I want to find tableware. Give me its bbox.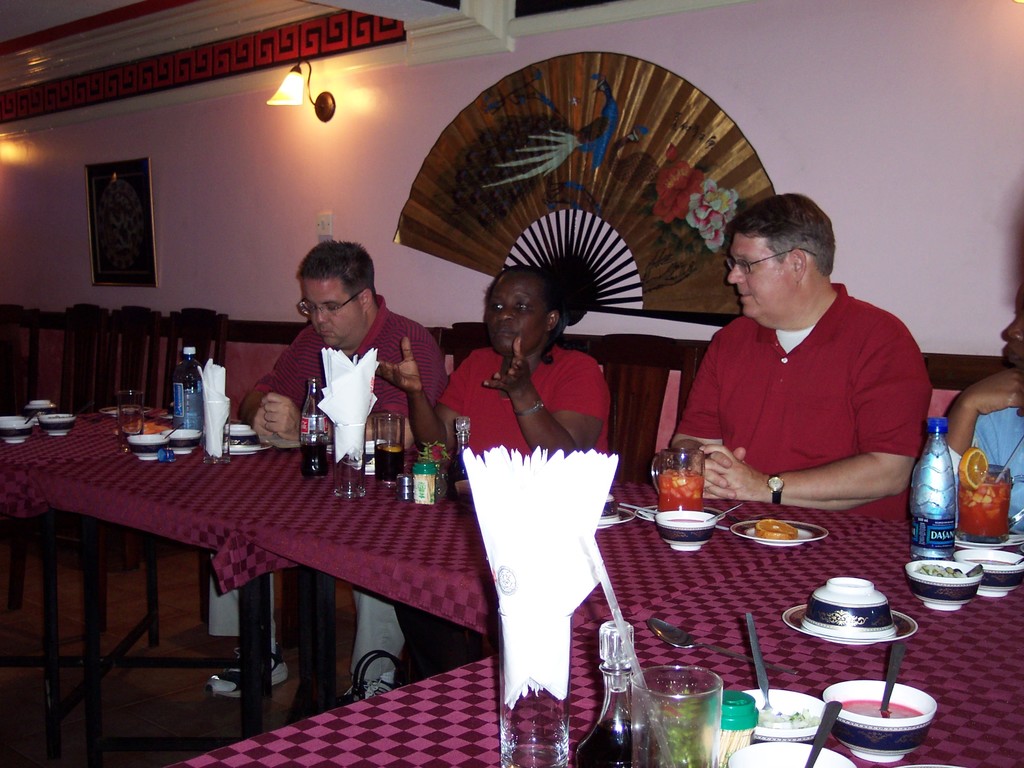
detection(957, 463, 1017, 545).
